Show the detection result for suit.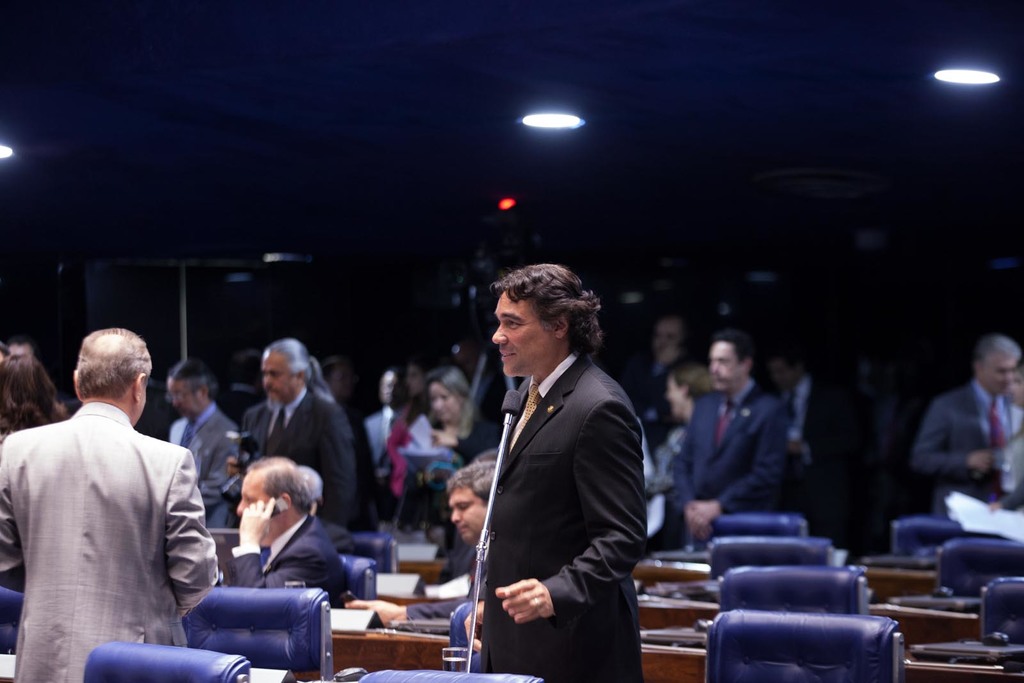
bbox=(440, 298, 662, 674).
